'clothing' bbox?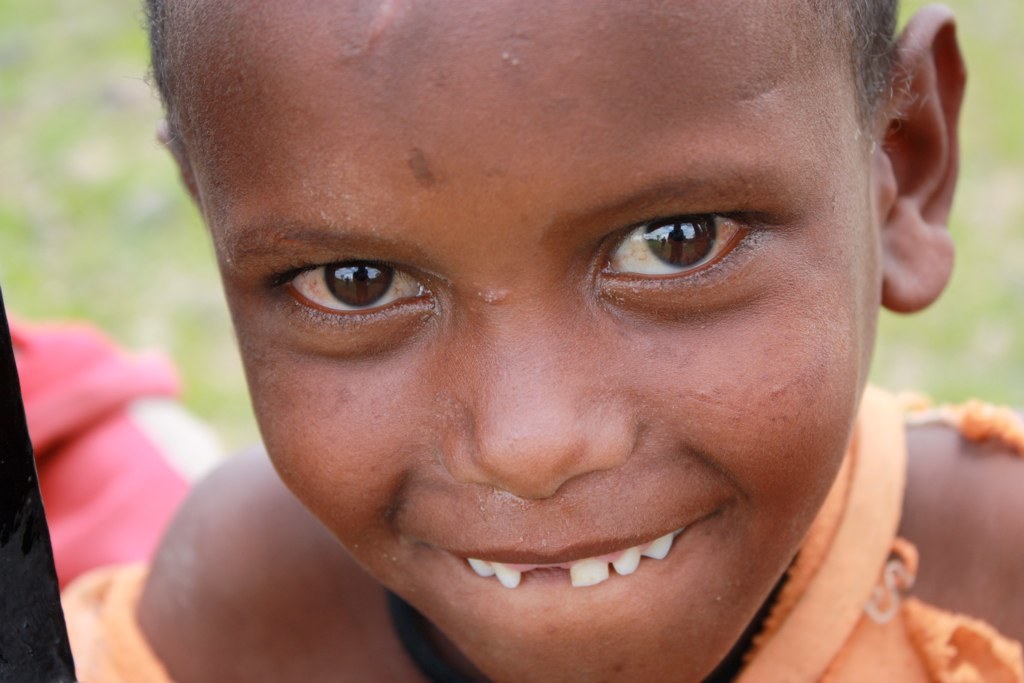
rect(55, 382, 1023, 682)
